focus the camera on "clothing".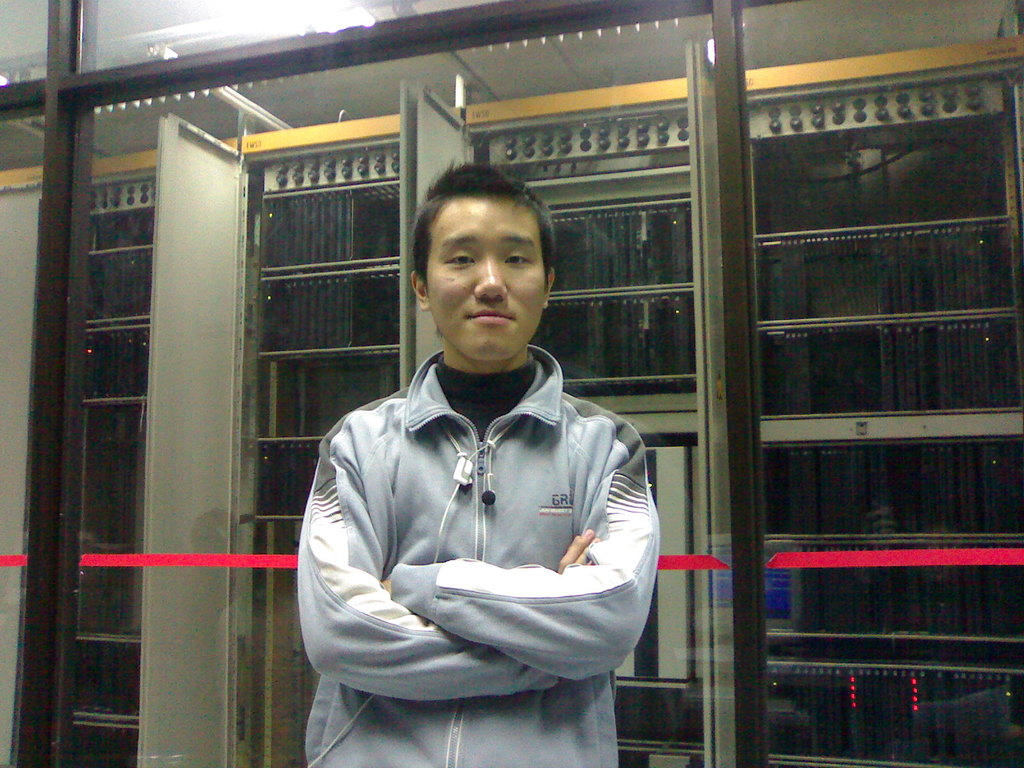
Focus region: [296, 299, 670, 732].
